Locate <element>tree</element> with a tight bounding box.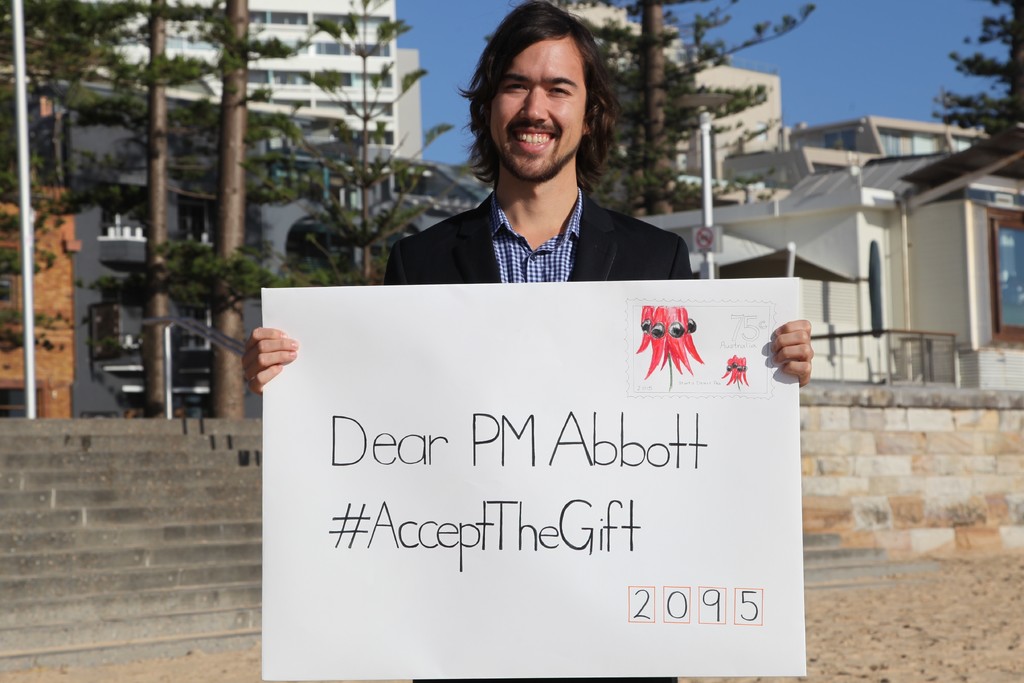
(932, 8, 1022, 173).
